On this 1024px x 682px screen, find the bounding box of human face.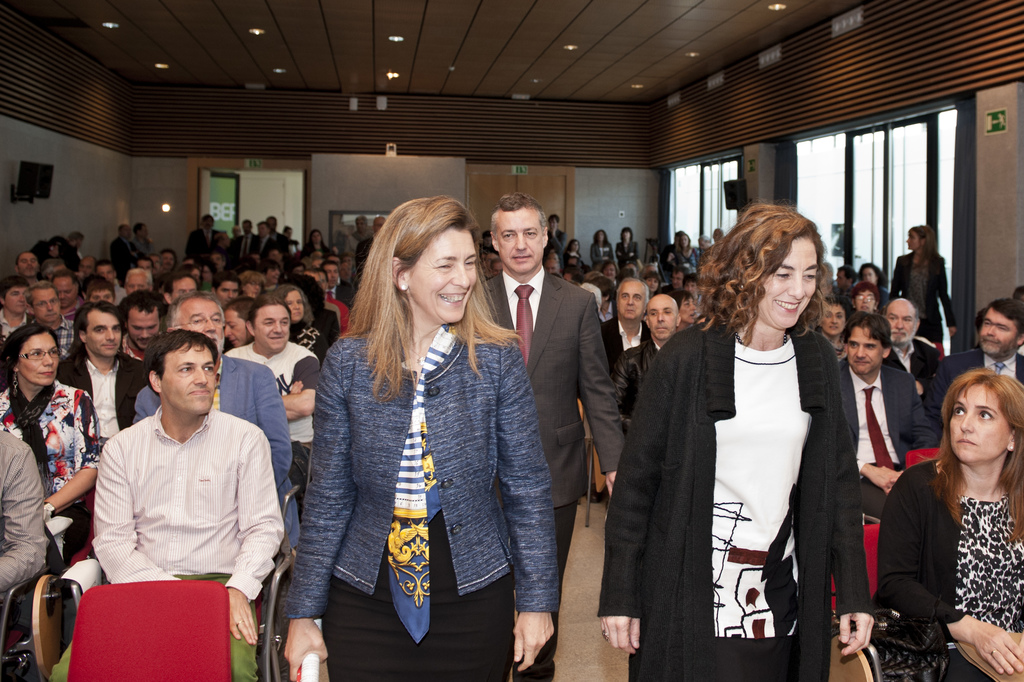
Bounding box: {"x1": 98, "y1": 261, "x2": 115, "y2": 279}.
